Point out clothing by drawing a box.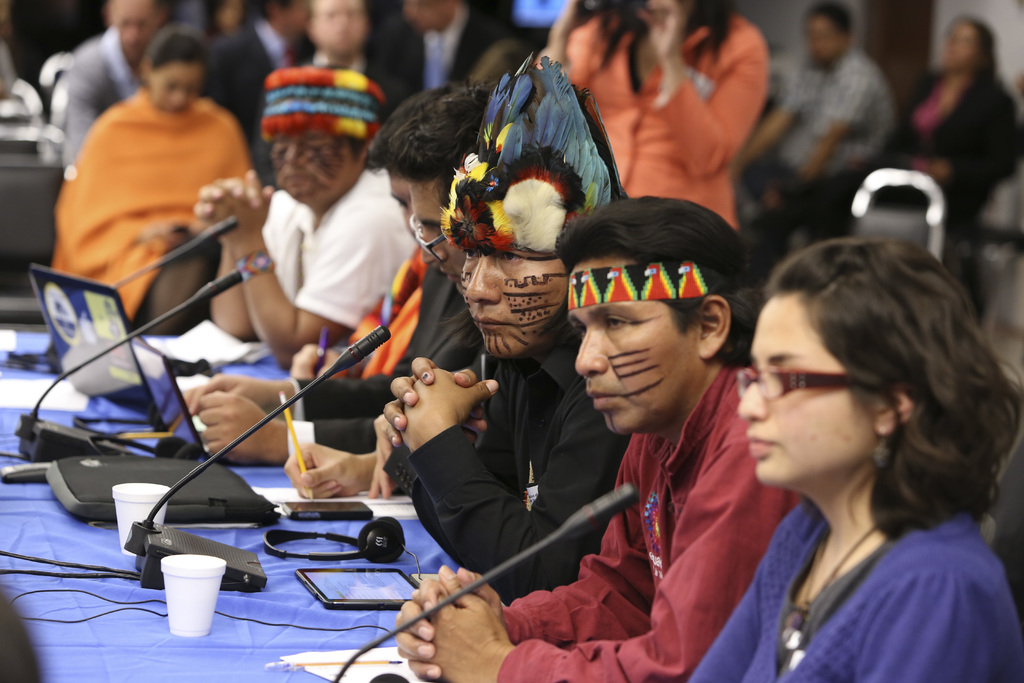
bbox=[284, 240, 619, 599].
